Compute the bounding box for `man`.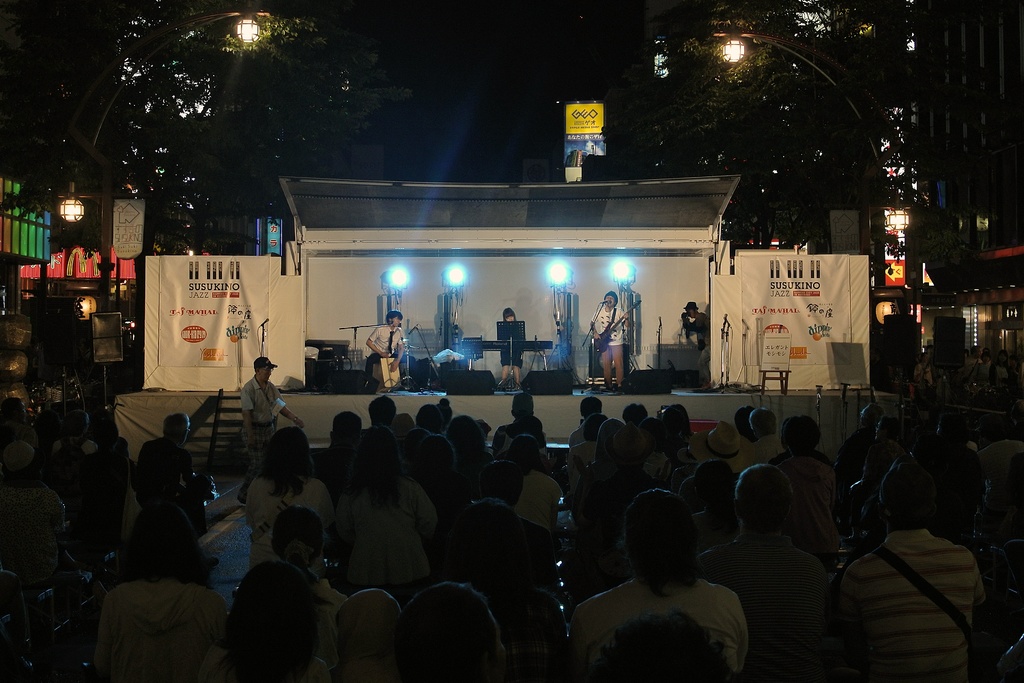
crop(700, 466, 836, 682).
